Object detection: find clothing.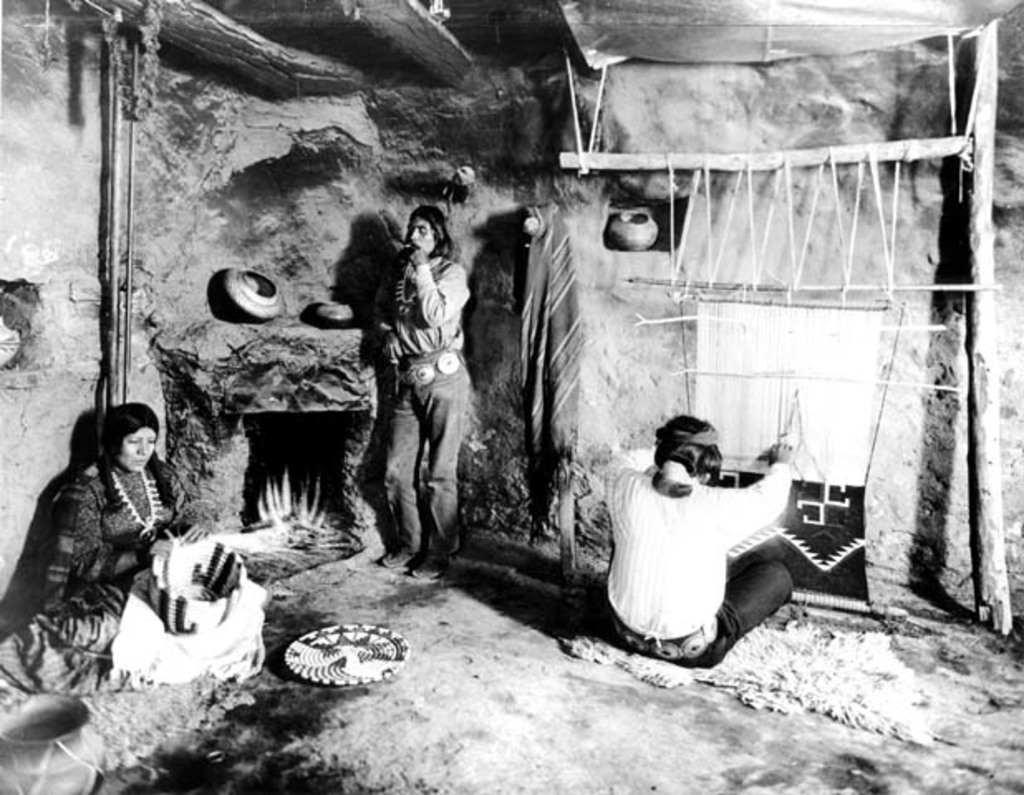
<region>597, 452, 800, 667</region>.
